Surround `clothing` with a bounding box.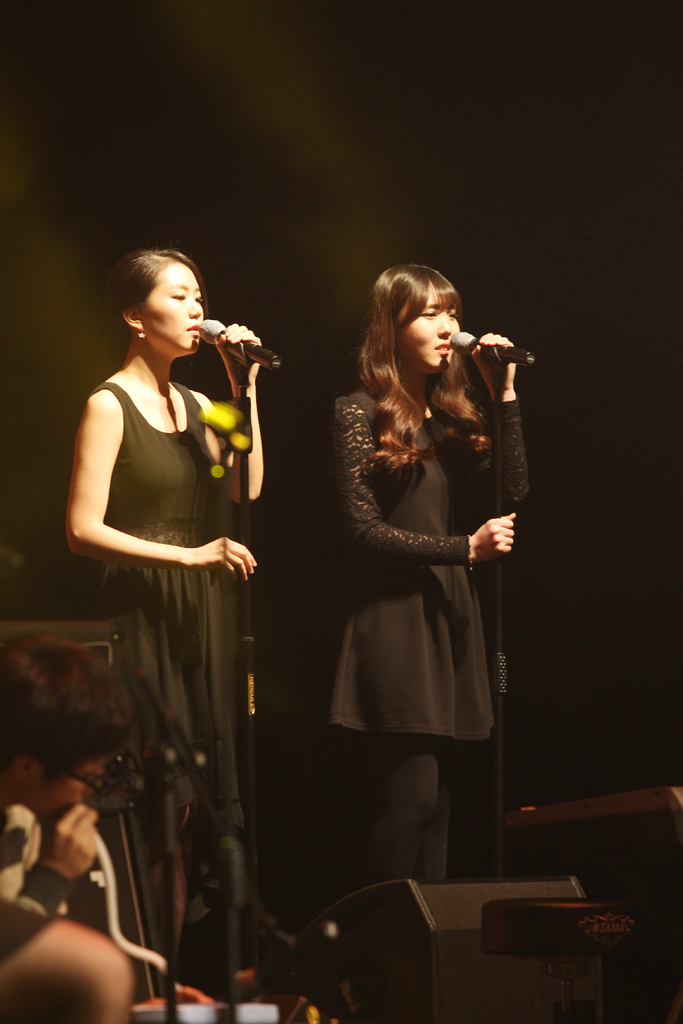
(66, 305, 264, 873).
